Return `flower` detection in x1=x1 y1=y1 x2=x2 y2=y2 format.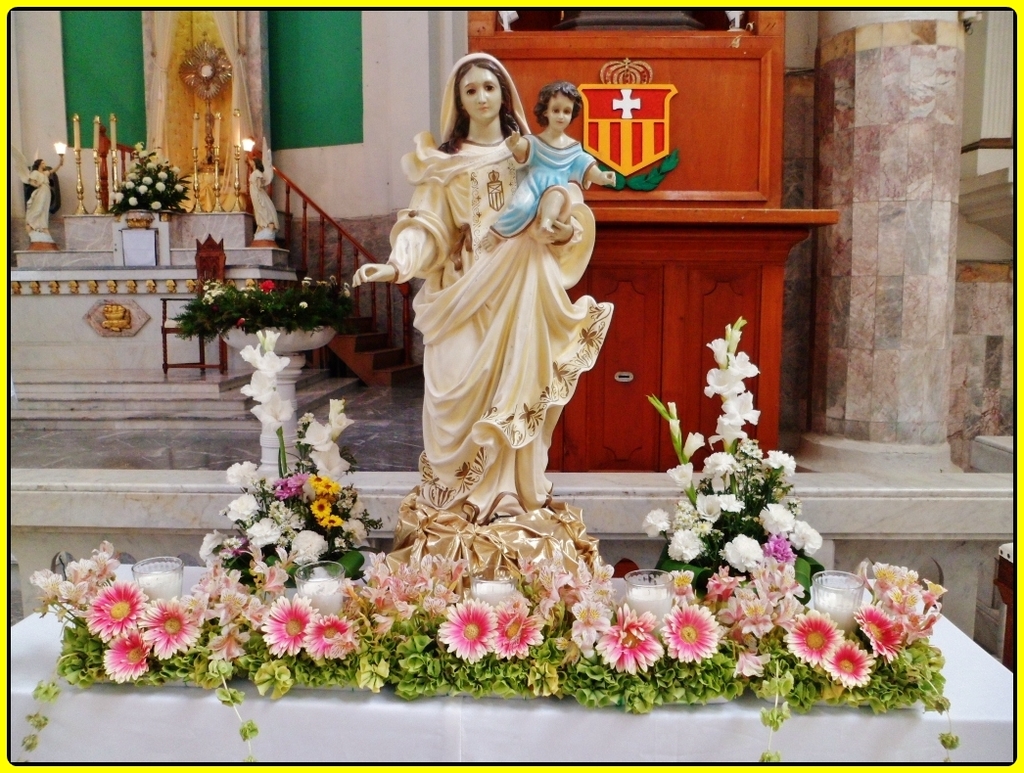
x1=261 y1=280 x2=275 y2=294.
